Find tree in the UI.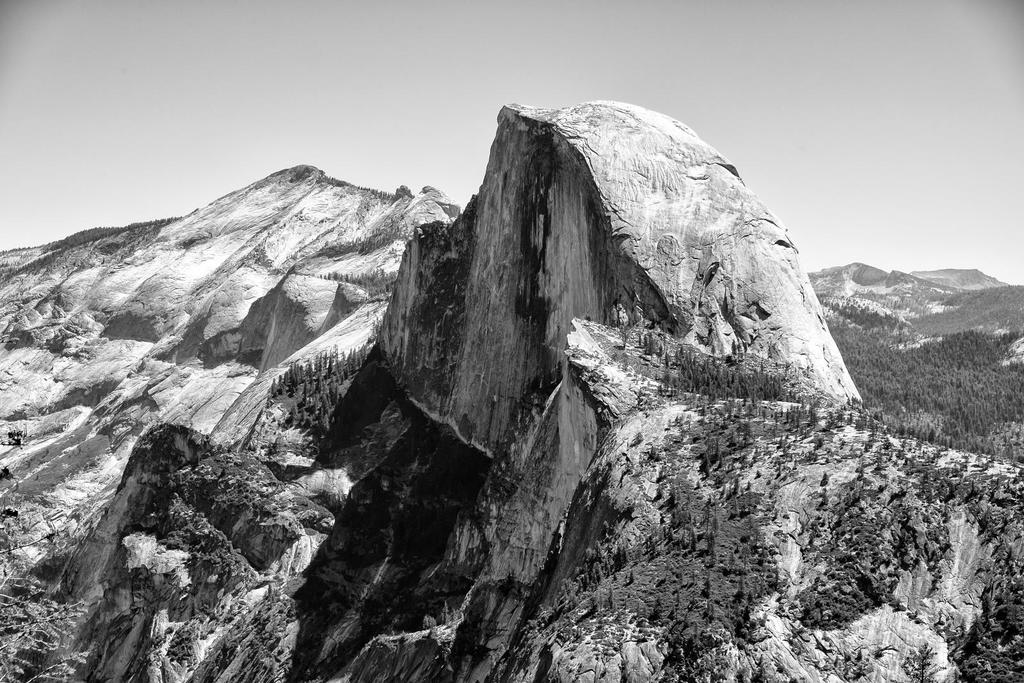
UI element at left=631, top=431, right=646, bottom=444.
